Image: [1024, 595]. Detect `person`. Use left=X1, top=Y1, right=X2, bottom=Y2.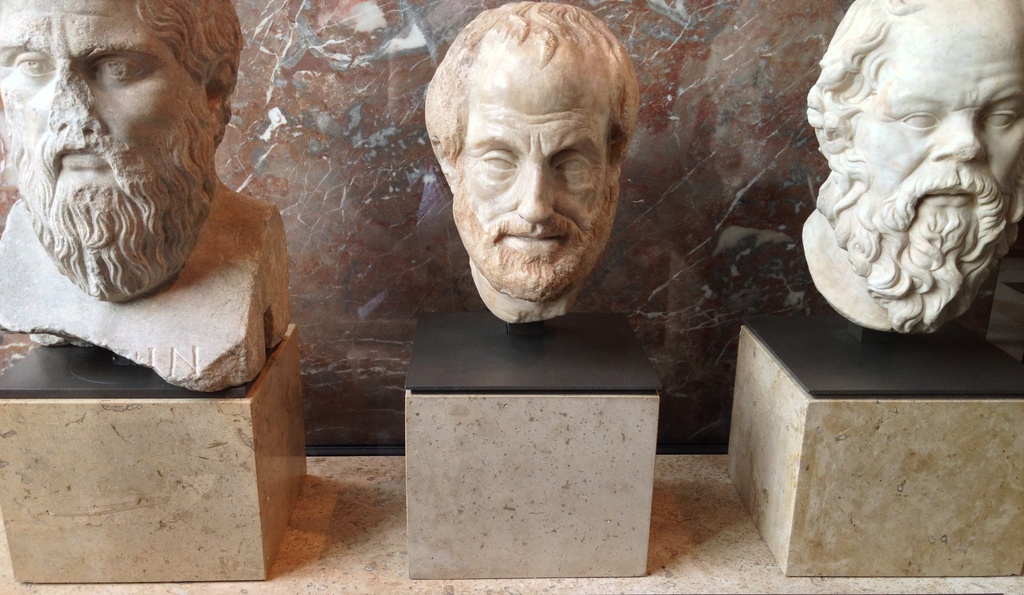
left=0, top=1, right=247, bottom=307.
